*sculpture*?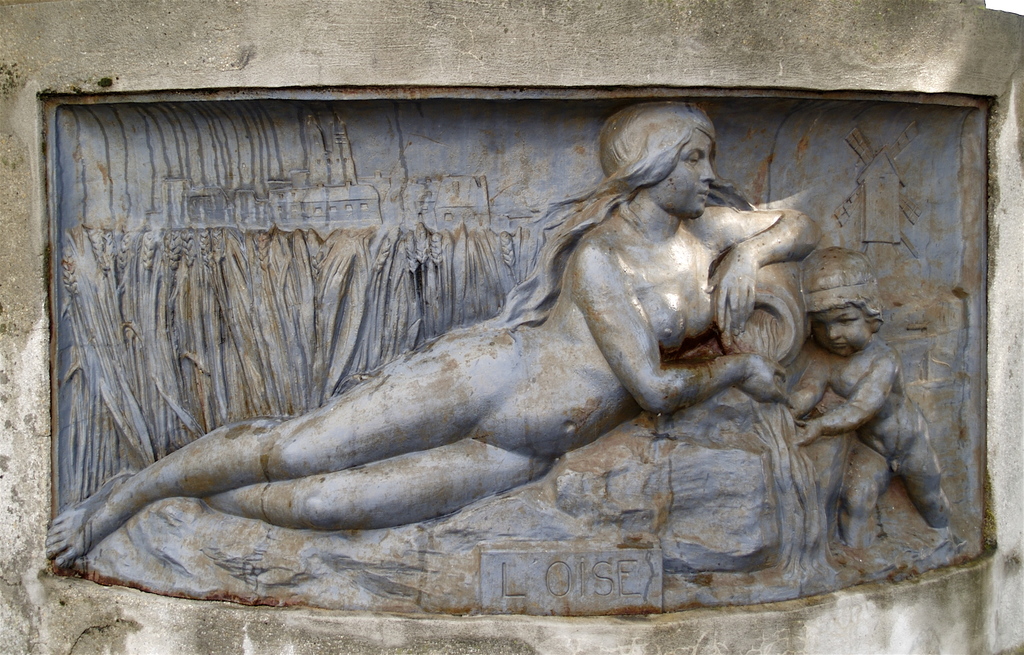
BBox(781, 246, 944, 572)
